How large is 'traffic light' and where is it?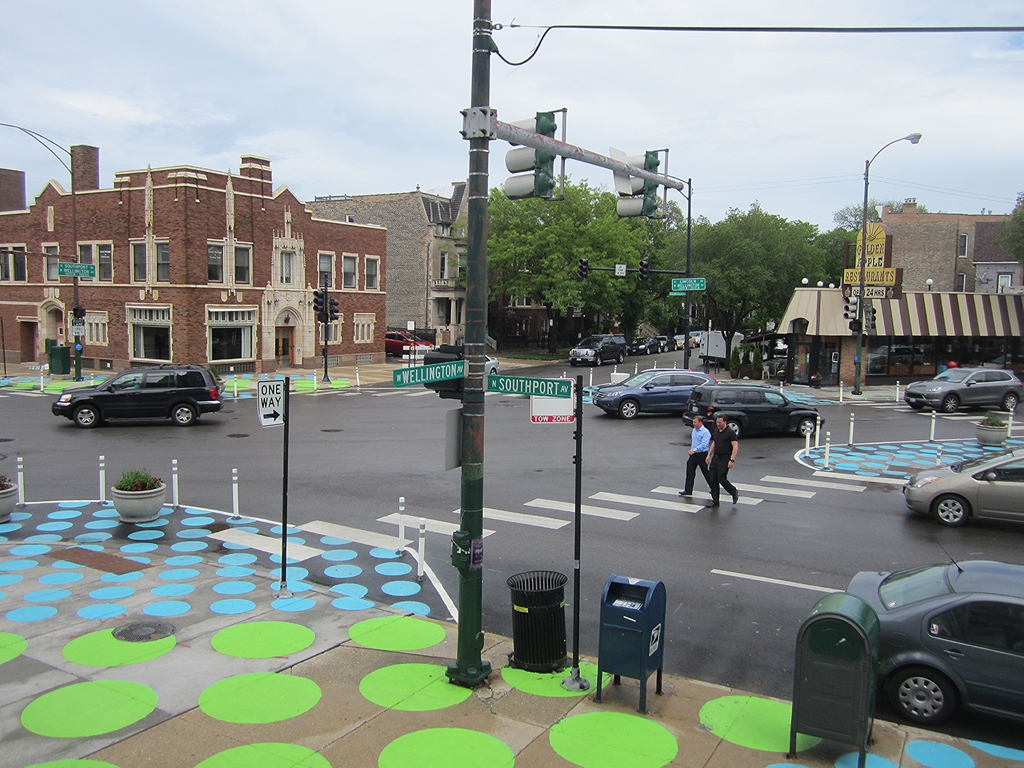
Bounding box: [579, 259, 587, 278].
